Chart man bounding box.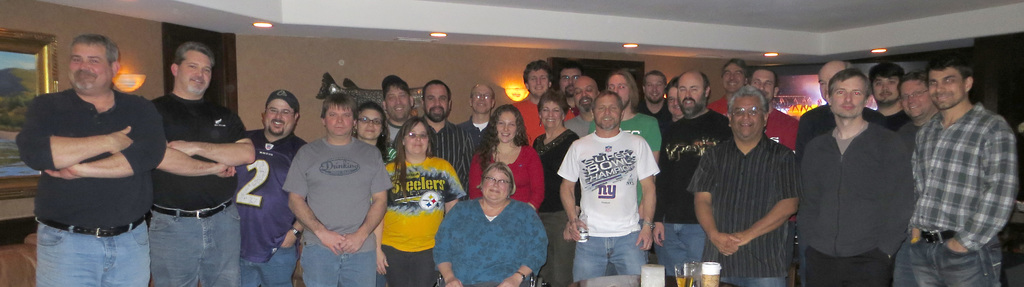
Charted: (left=378, top=73, right=413, bottom=162).
